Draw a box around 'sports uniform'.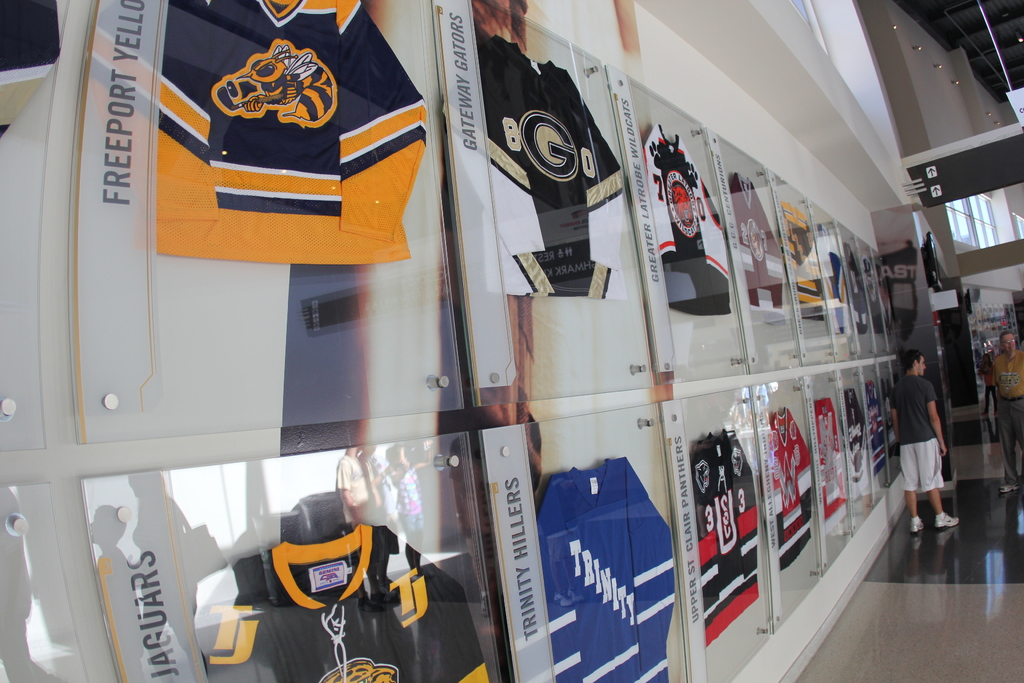
[x1=196, y1=523, x2=486, y2=682].
